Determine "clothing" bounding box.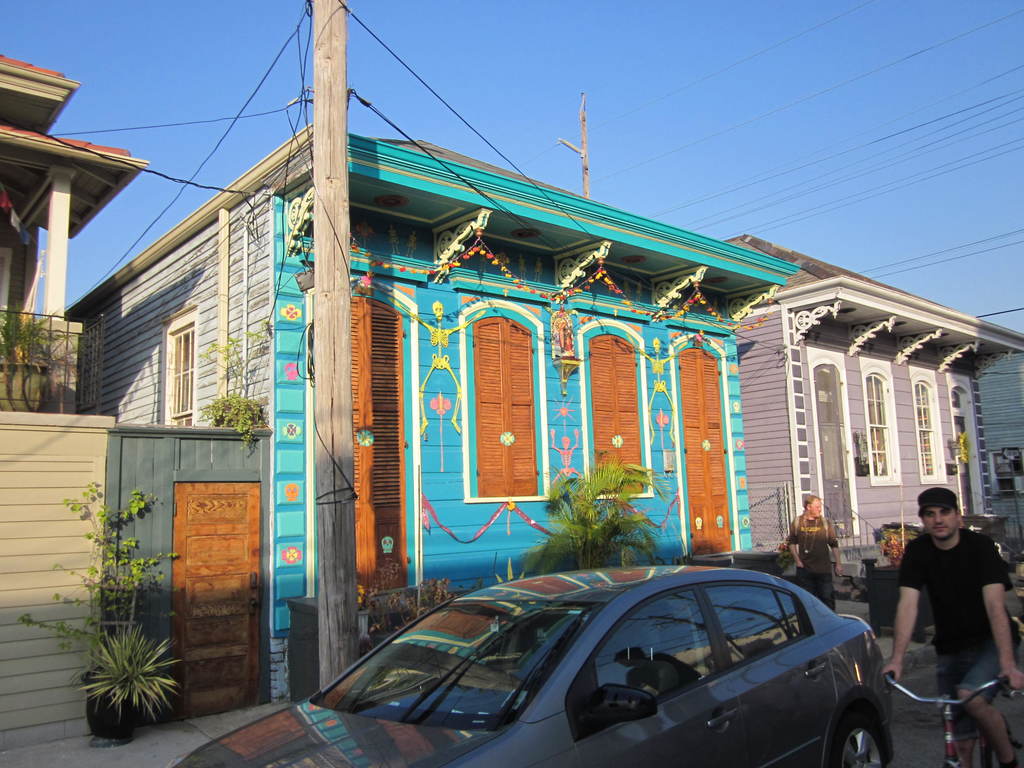
Determined: 888:497:1007:703.
